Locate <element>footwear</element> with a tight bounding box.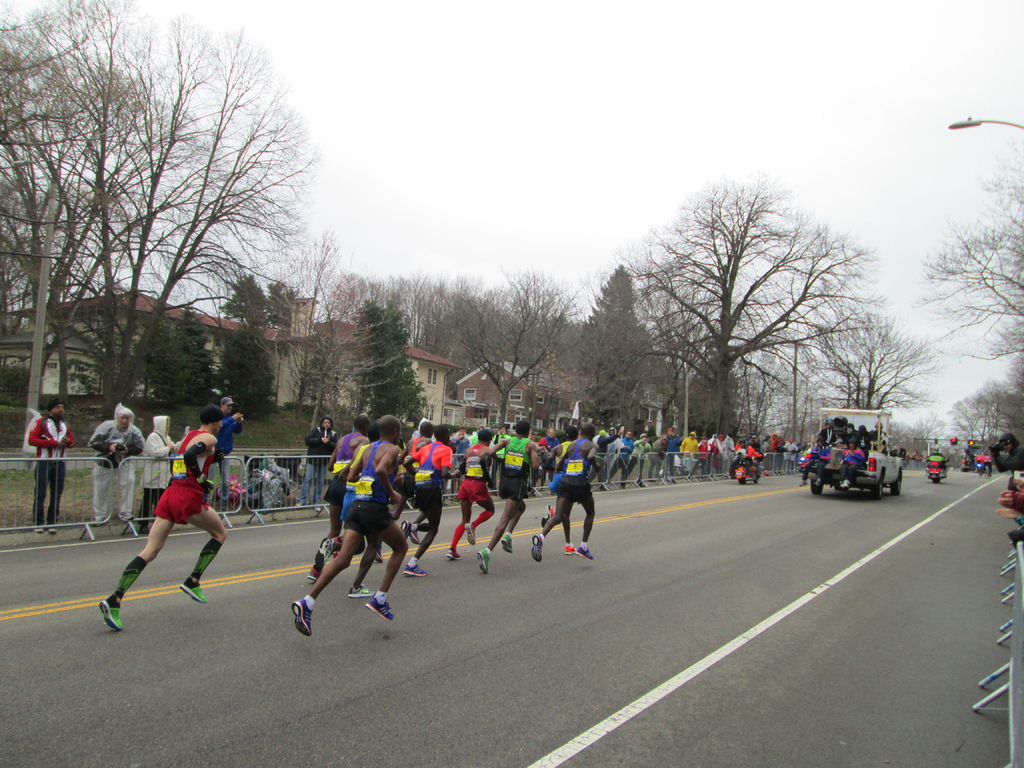
<region>374, 548, 386, 561</region>.
